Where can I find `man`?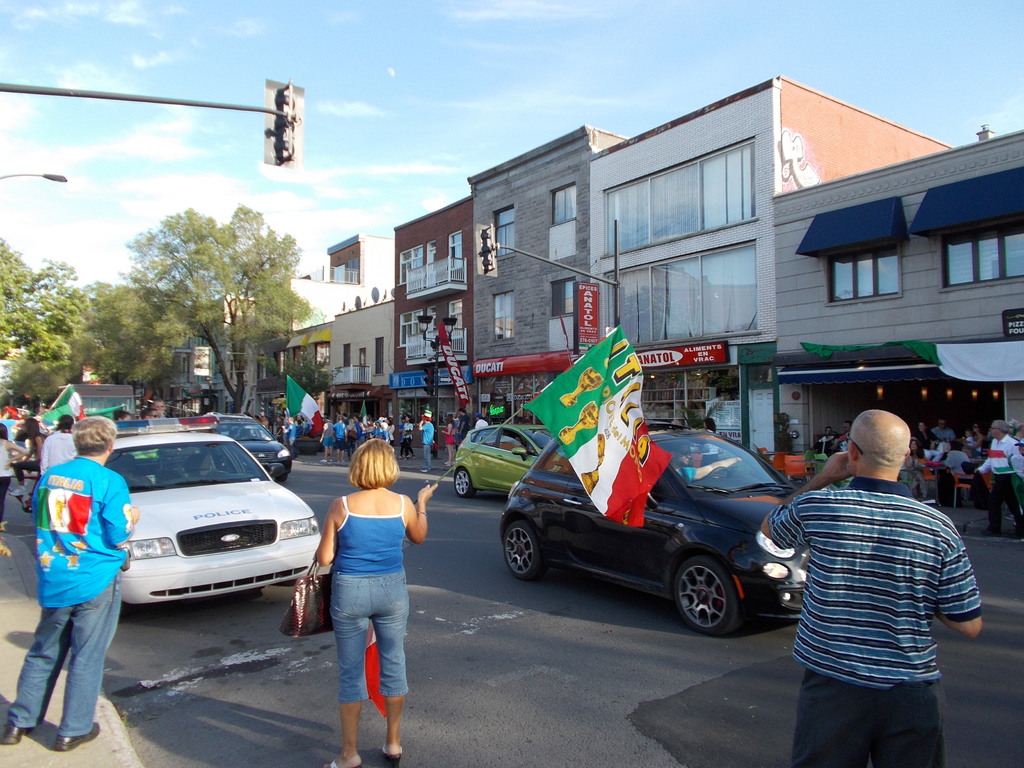
You can find it at region(814, 424, 840, 452).
